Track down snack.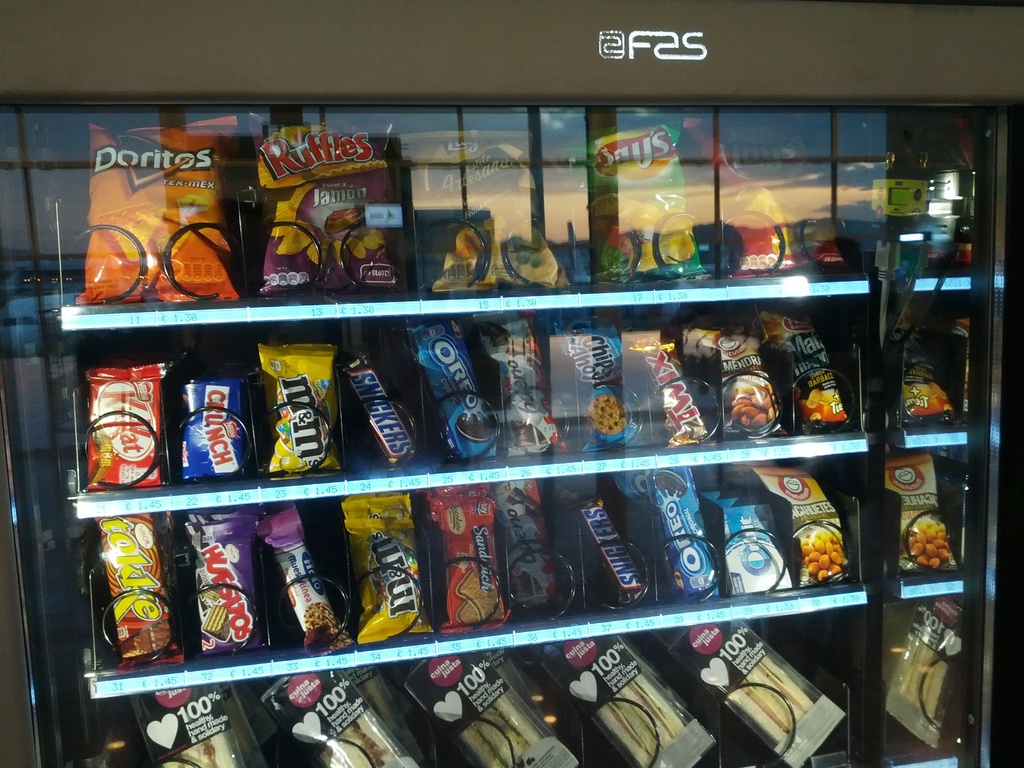
Tracked to <region>752, 470, 847, 587</region>.
